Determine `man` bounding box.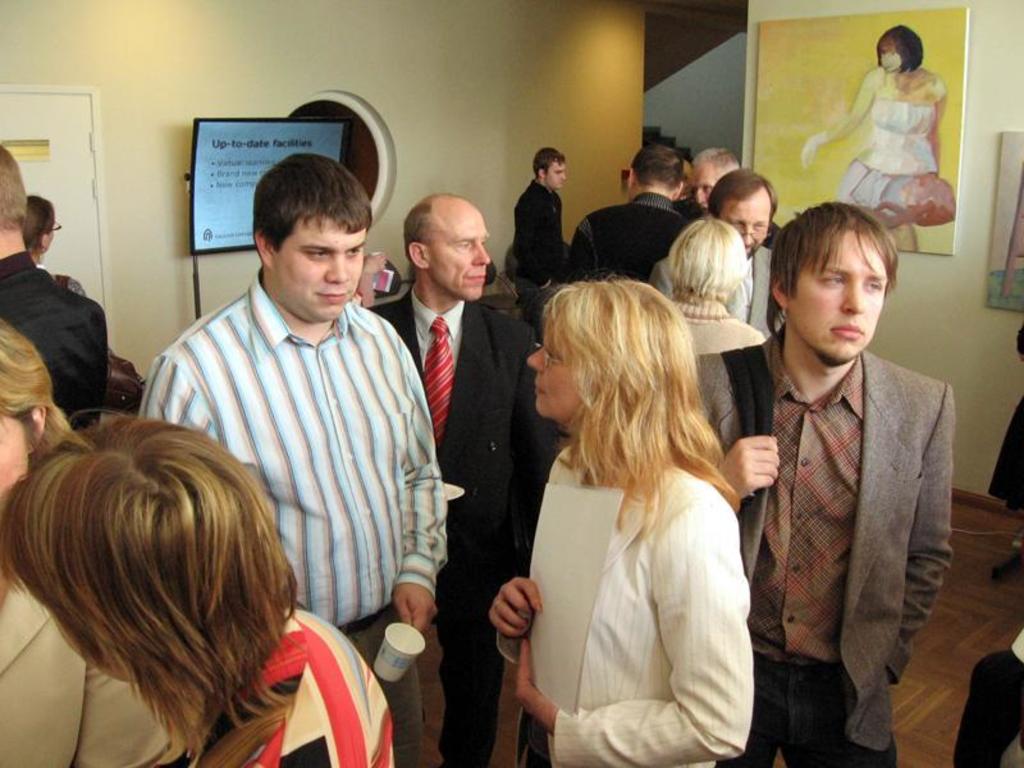
Determined: x1=672 y1=145 x2=732 y2=214.
